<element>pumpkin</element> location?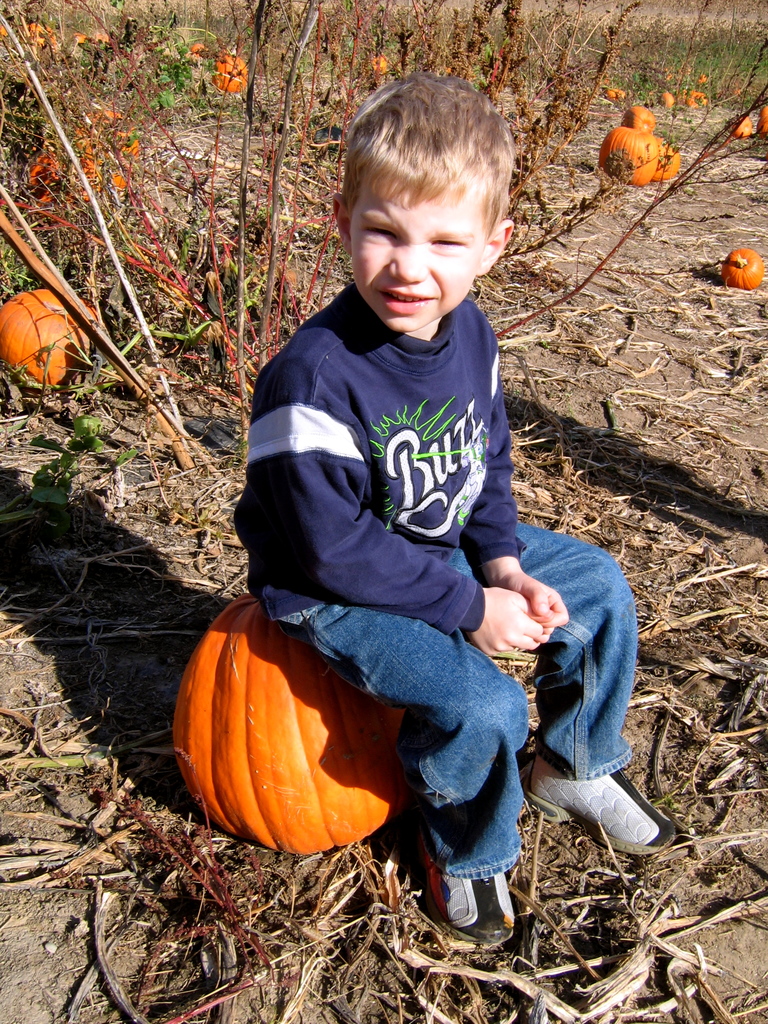
left=207, top=47, right=252, bottom=90
